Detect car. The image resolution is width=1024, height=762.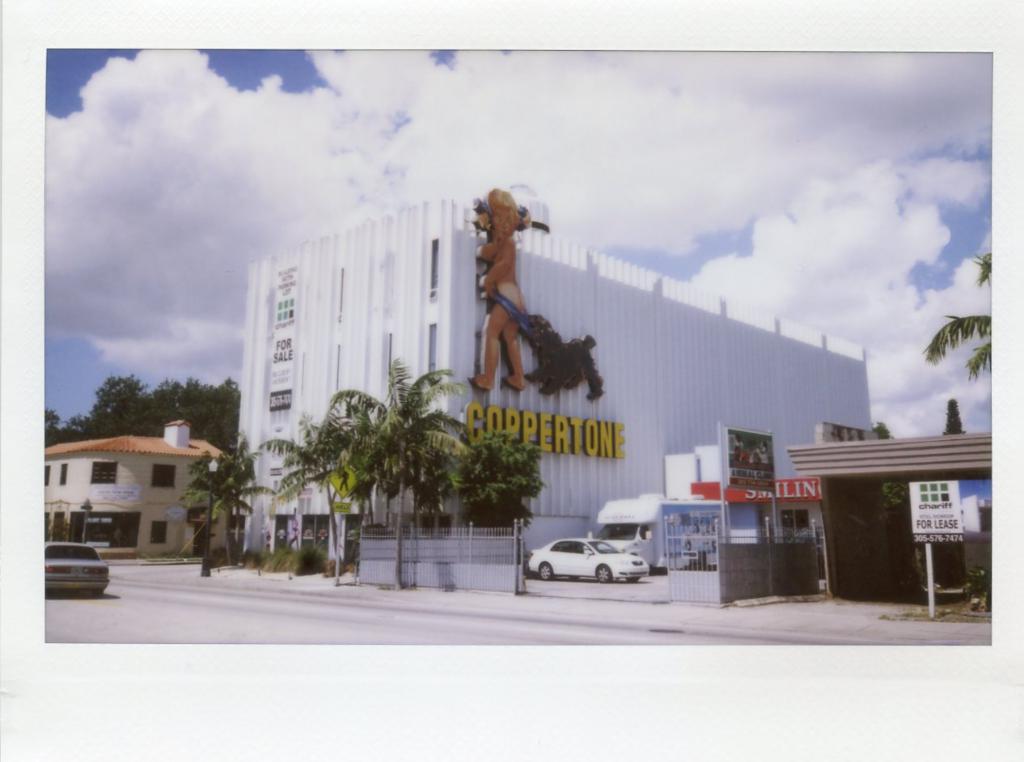
[44, 537, 112, 598].
